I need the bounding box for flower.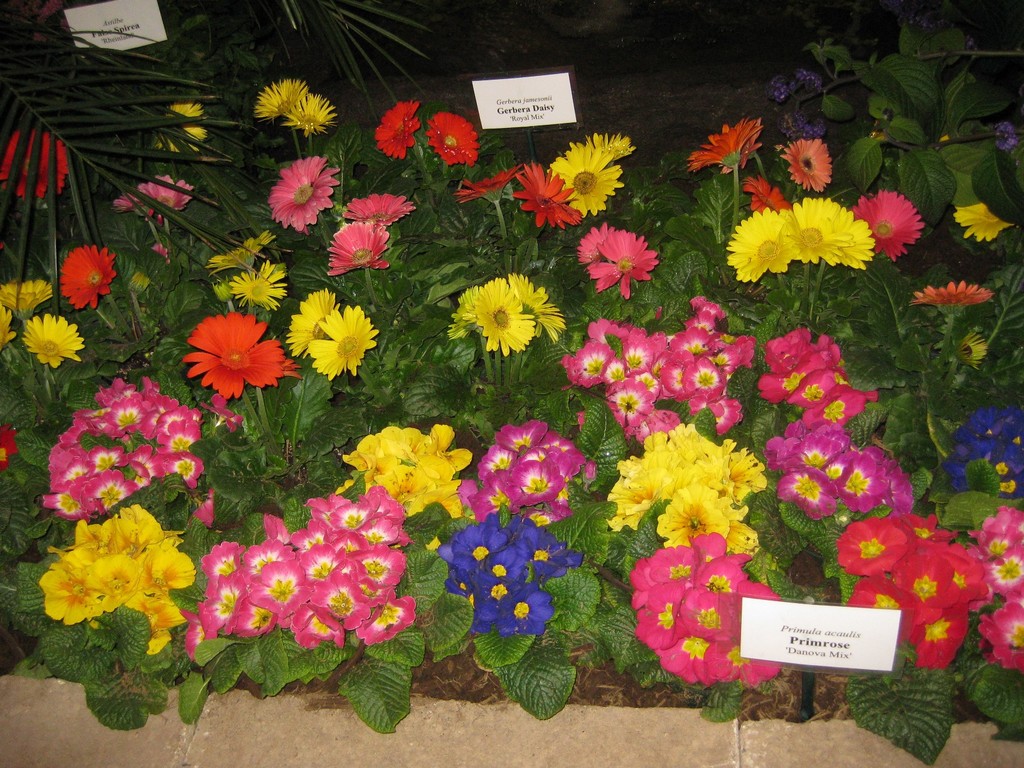
Here it is: [426,112,479,163].
